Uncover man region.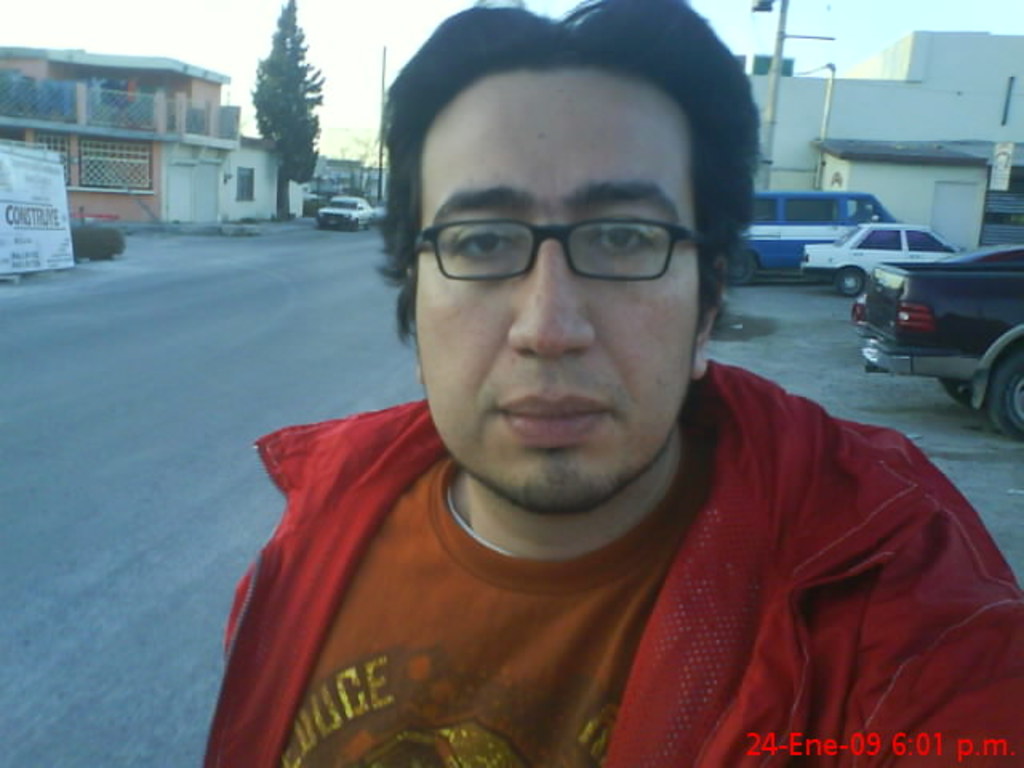
Uncovered: 200,0,1022,766.
